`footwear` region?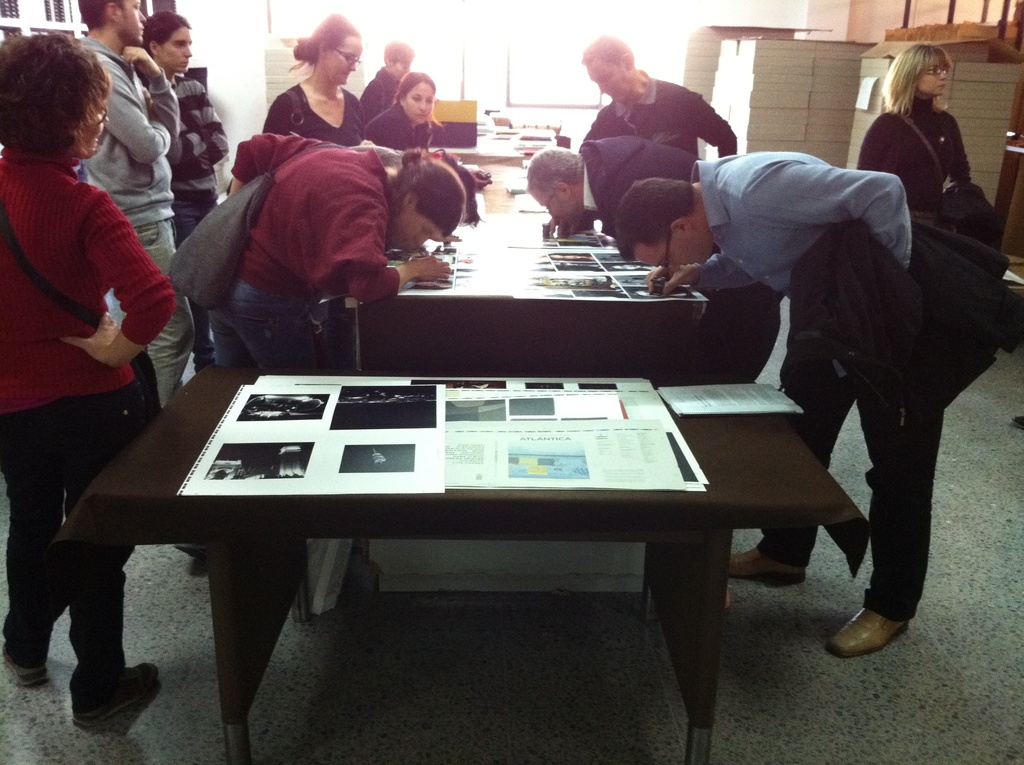
left=730, top=544, right=811, bottom=587
